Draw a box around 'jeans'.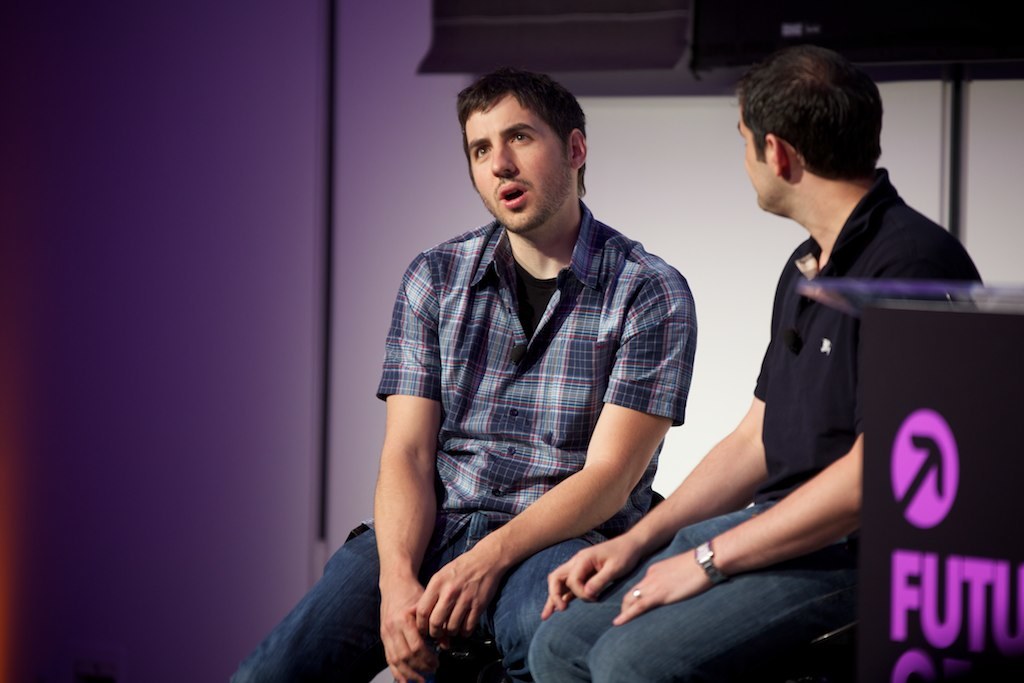
bbox=[567, 541, 885, 670].
